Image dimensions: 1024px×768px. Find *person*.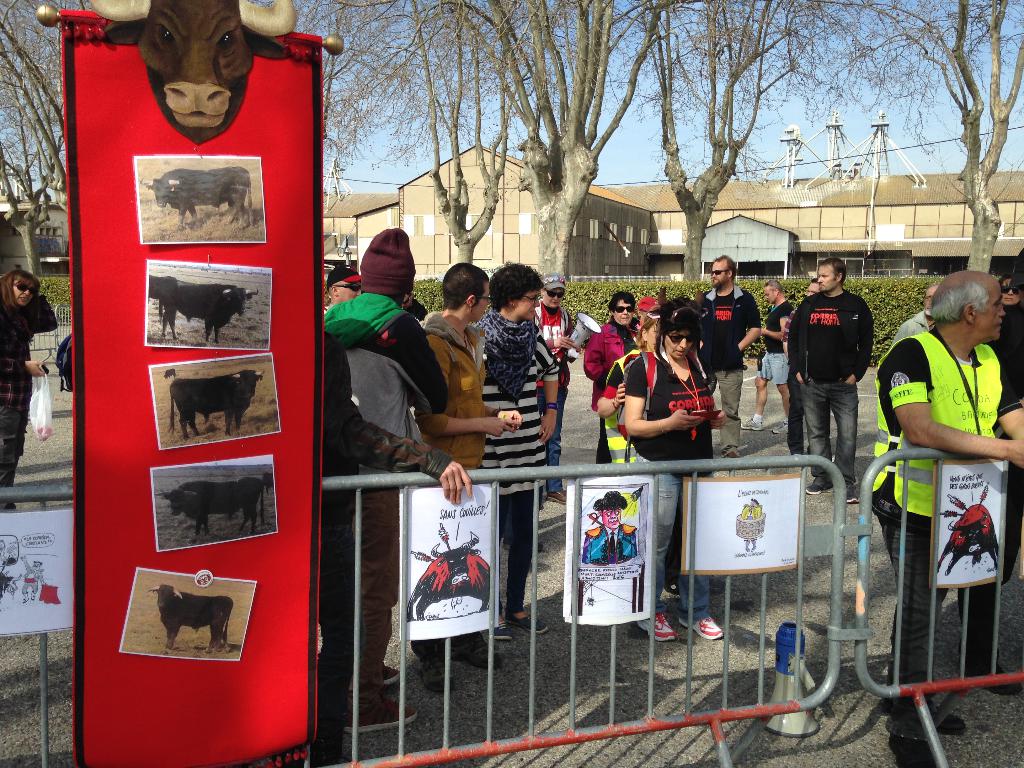
x1=583, y1=493, x2=639, y2=564.
